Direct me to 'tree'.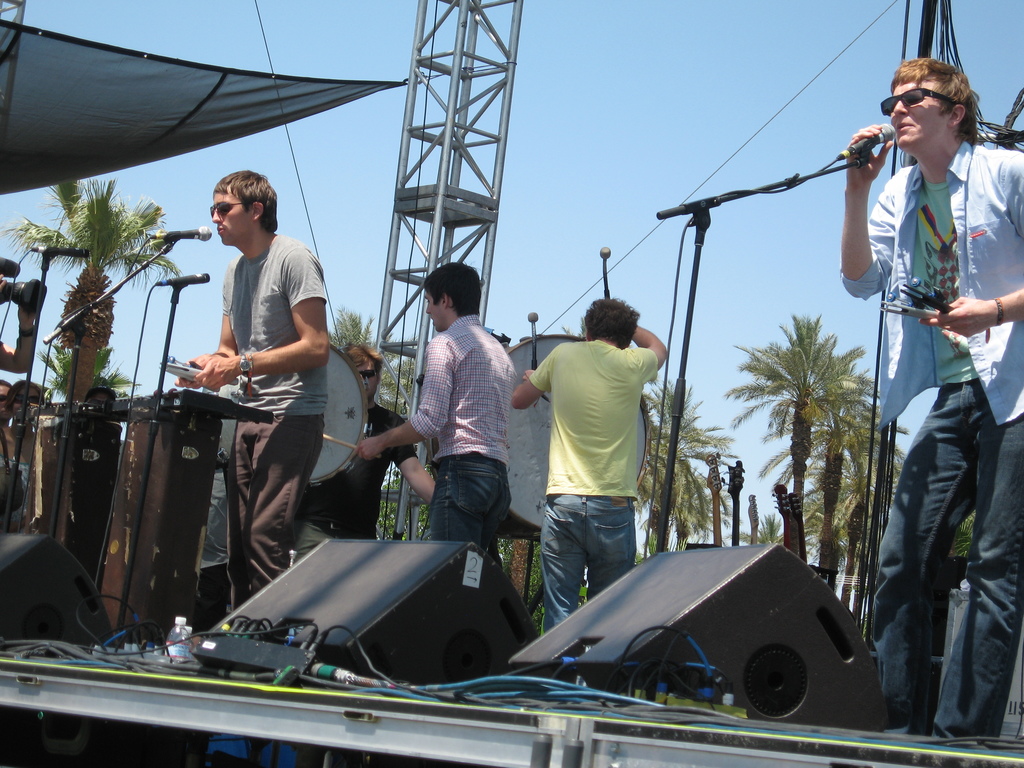
Direction: {"x1": 0, "y1": 178, "x2": 177, "y2": 407}.
